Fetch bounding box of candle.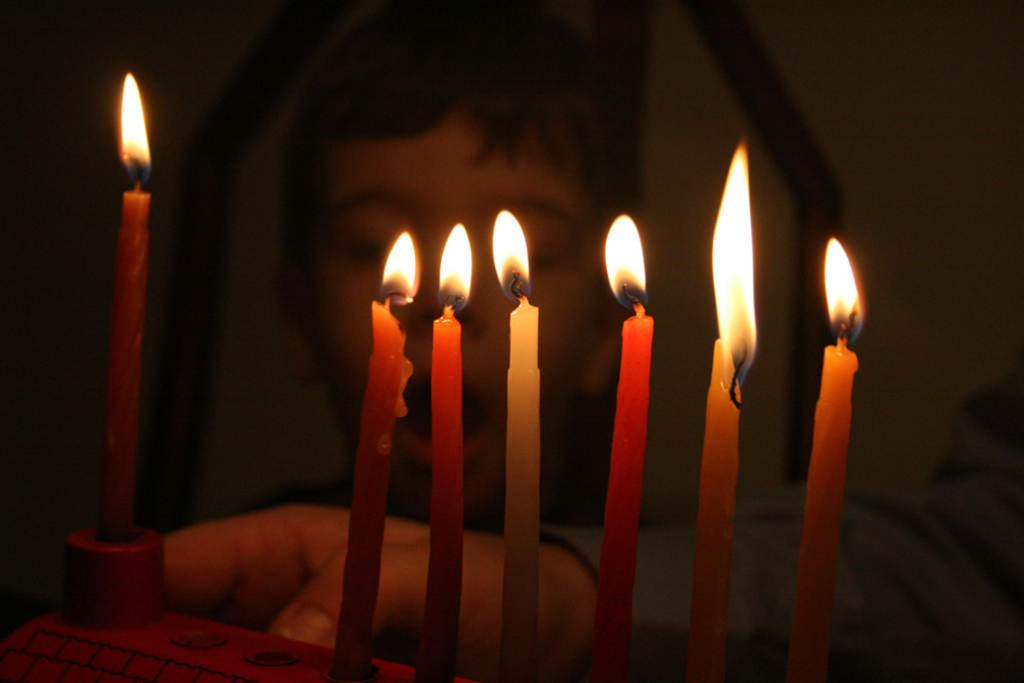
Bbox: l=690, t=142, r=757, b=682.
